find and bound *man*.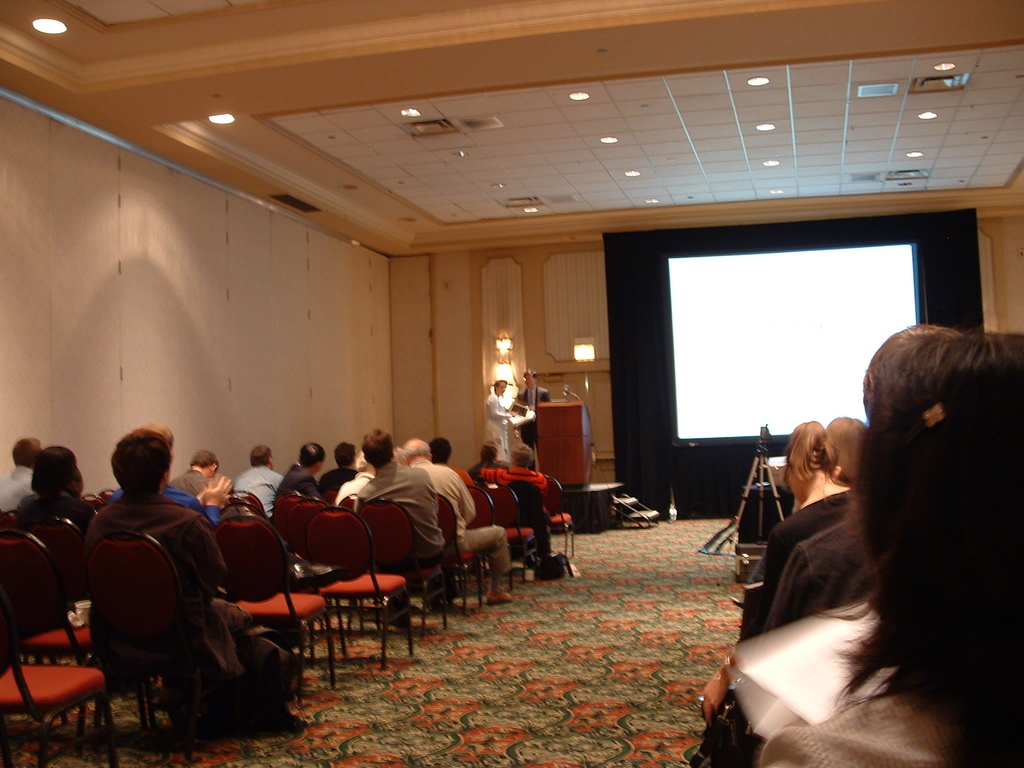
Bound: 475:441:558:580.
